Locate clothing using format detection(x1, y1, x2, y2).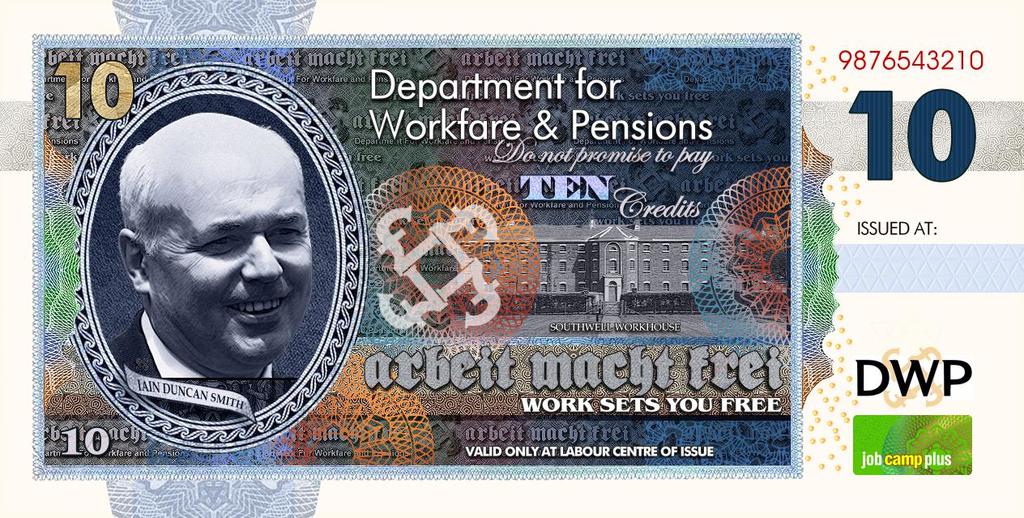
detection(110, 306, 292, 426).
